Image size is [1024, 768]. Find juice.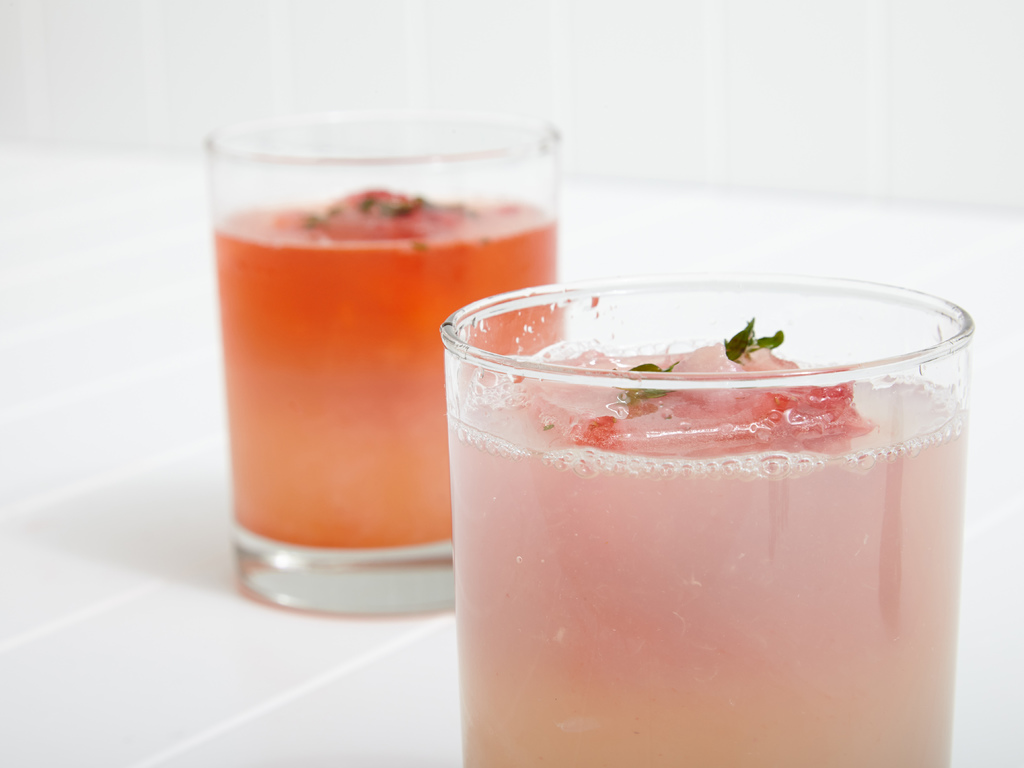
bbox=(215, 193, 555, 550).
